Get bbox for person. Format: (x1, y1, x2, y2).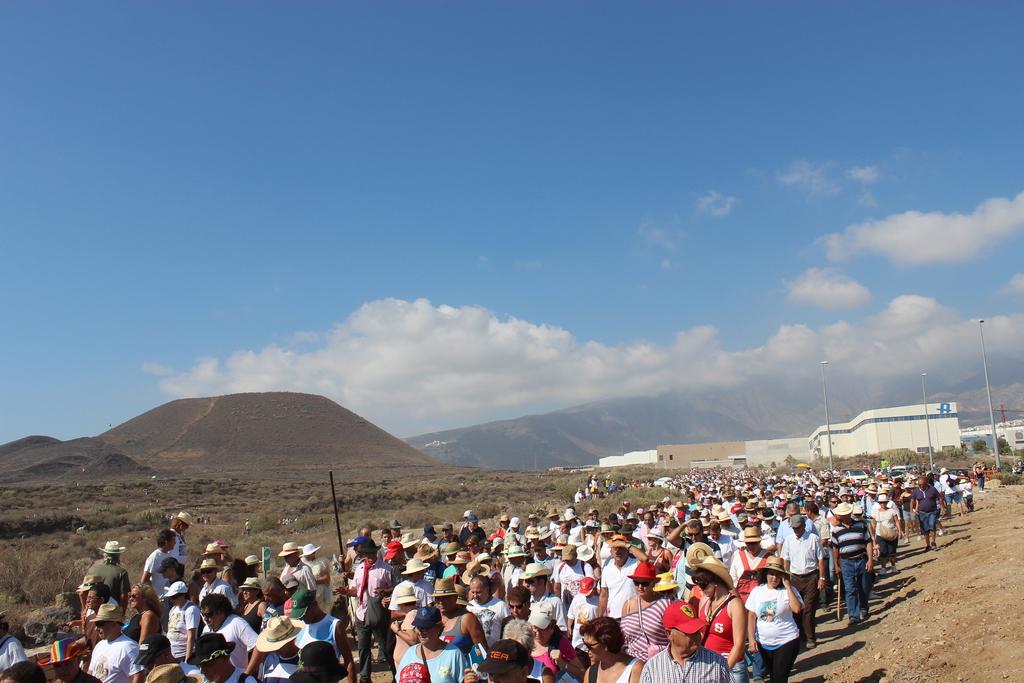
(141, 663, 191, 682).
